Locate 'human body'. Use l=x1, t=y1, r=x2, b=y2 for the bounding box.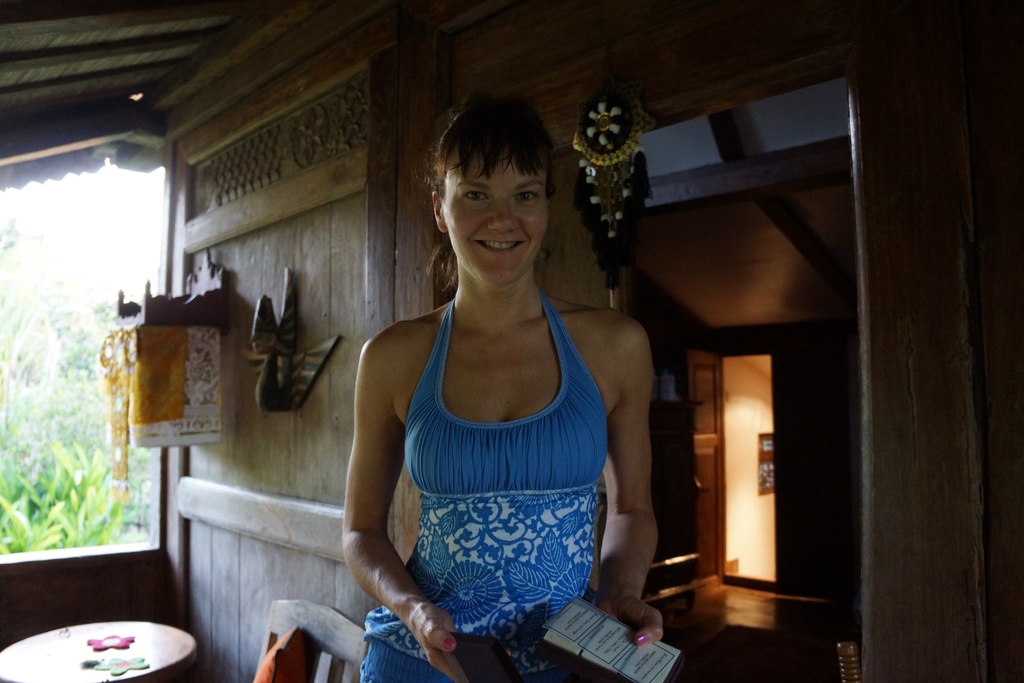
l=287, t=117, r=665, b=655.
